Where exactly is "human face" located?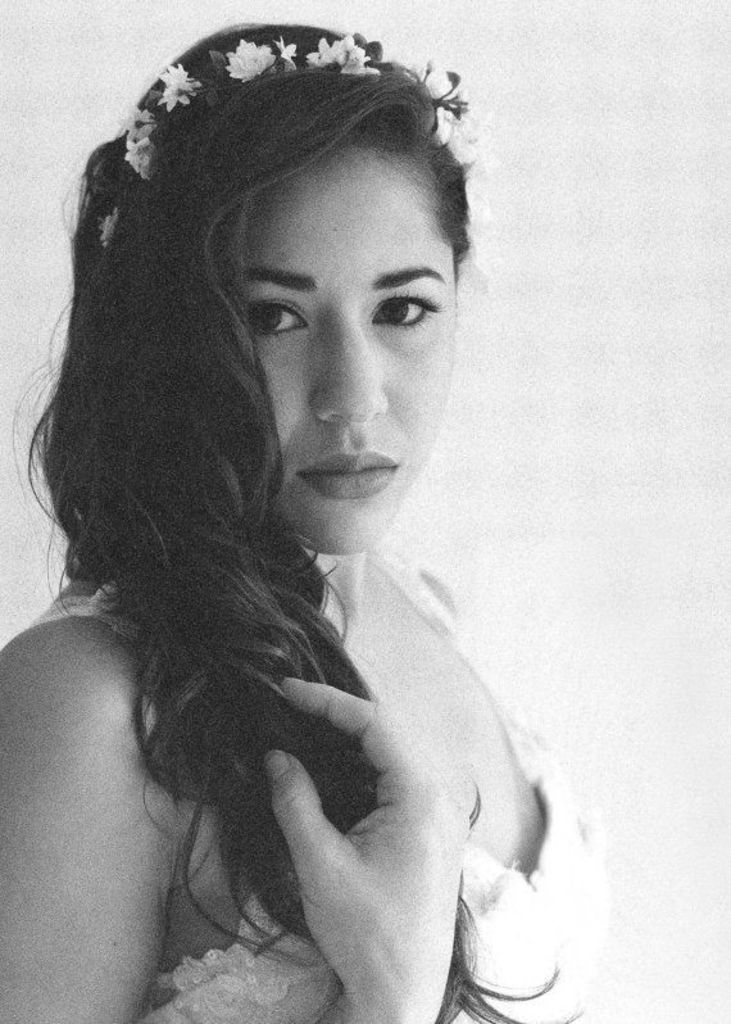
Its bounding box is 246/148/454/550.
